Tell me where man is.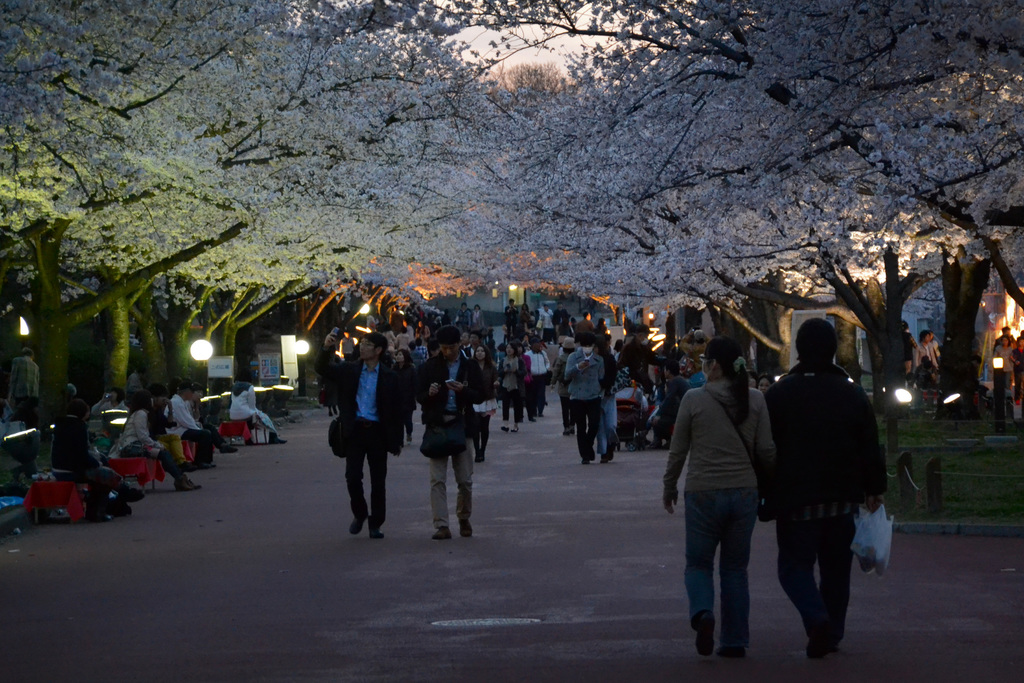
man is at {"left": 915, "top": 353, "right": 931, "bottom": 373}.
